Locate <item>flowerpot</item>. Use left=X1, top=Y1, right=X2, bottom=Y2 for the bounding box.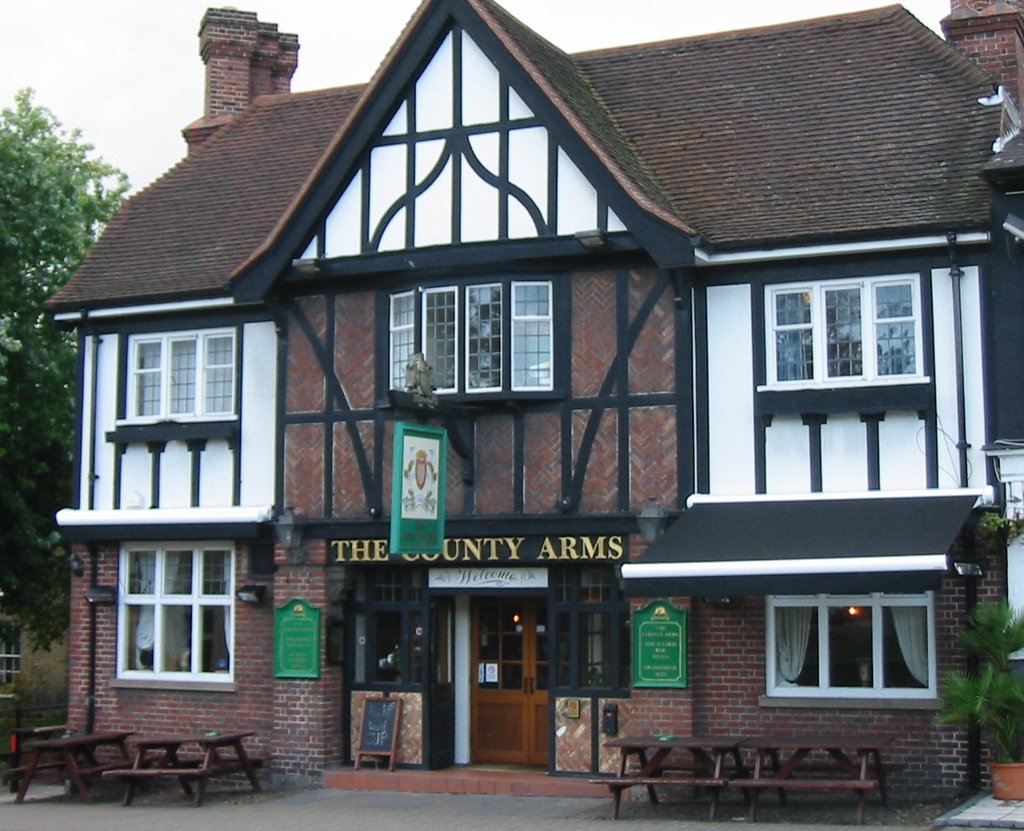
left=989, top=761, right=1023, bottom=801.
